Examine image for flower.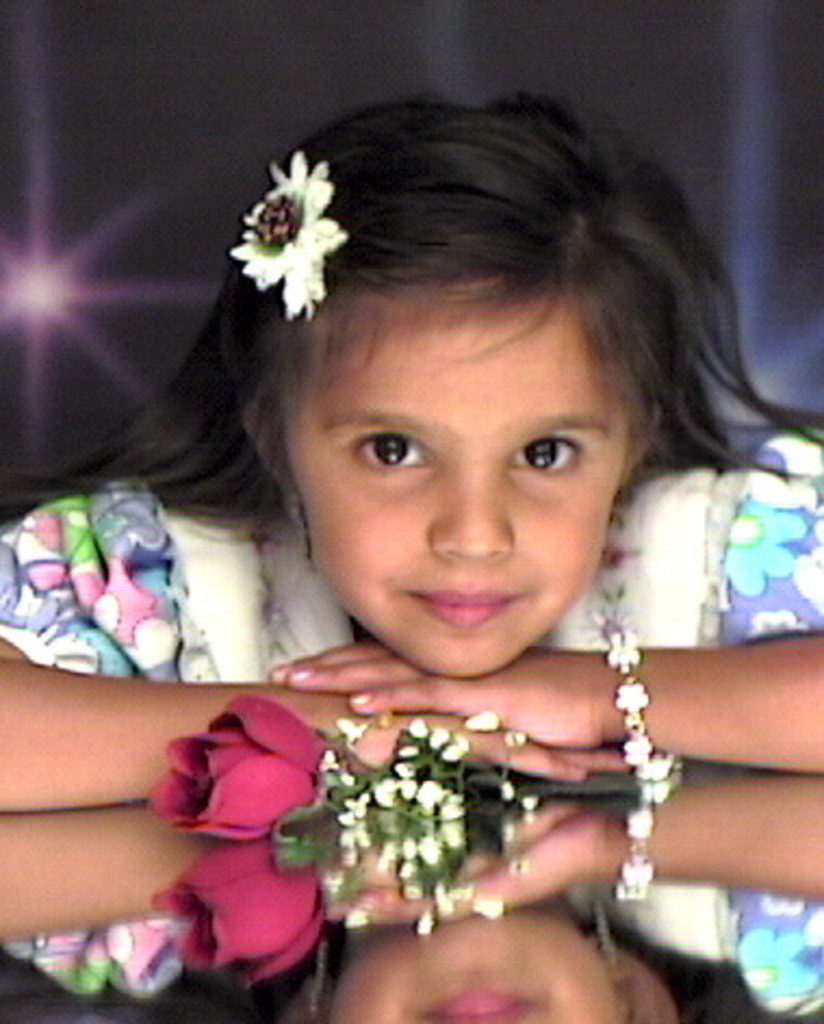
Examination result: 230:148:349:323.
